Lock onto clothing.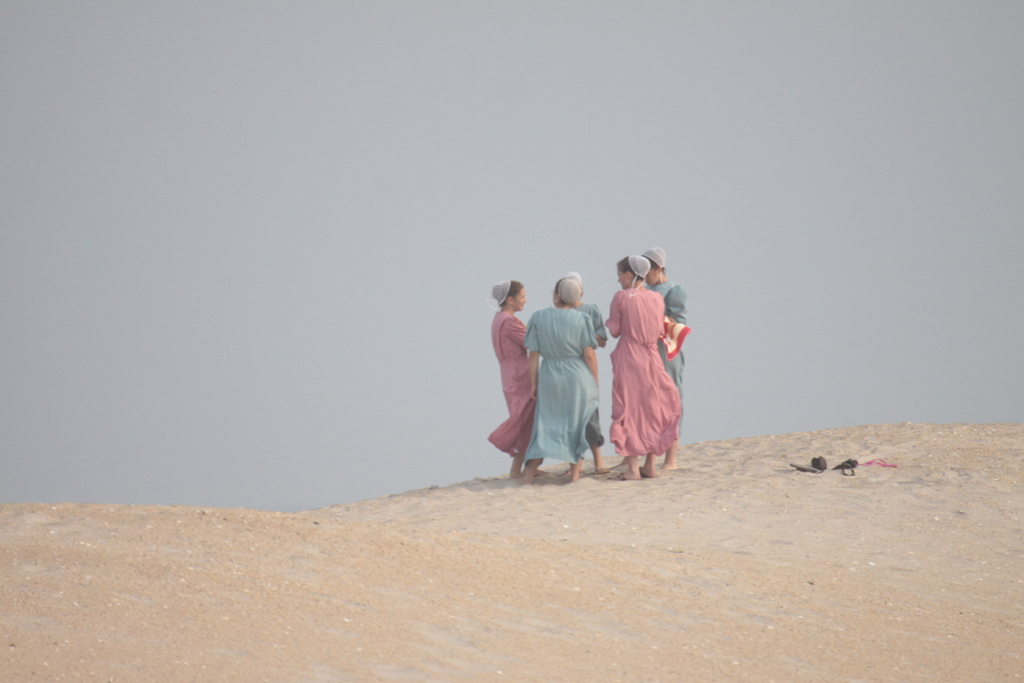
Locked: box=[519, 303, 593, 462].
